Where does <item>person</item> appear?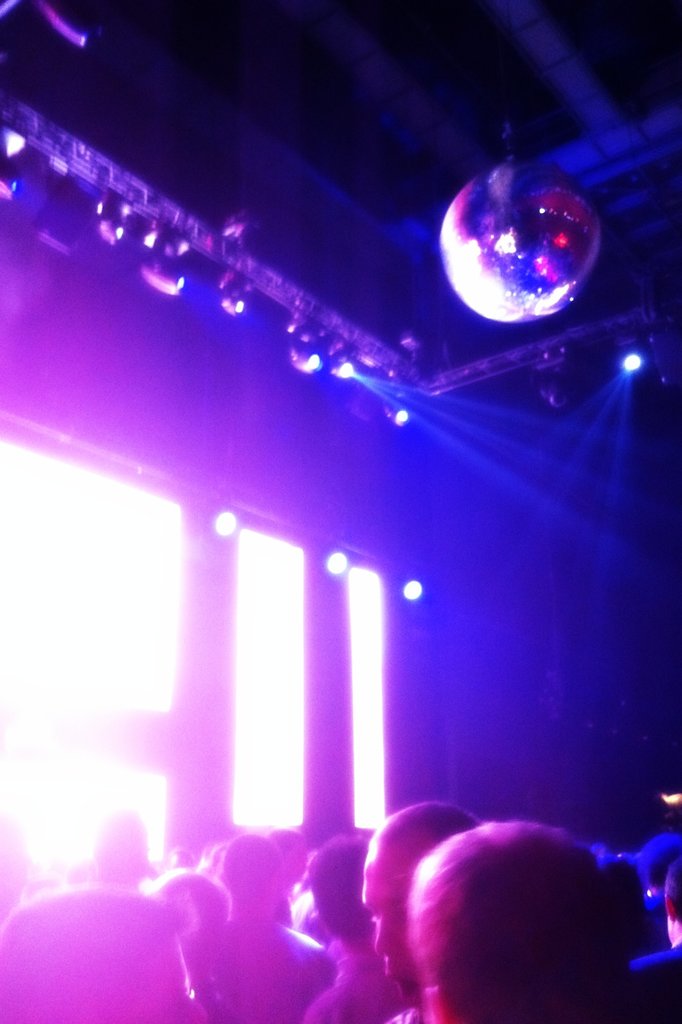
Appears at pyautogui.locateOnScreen(13, 801, 681, 1021).
